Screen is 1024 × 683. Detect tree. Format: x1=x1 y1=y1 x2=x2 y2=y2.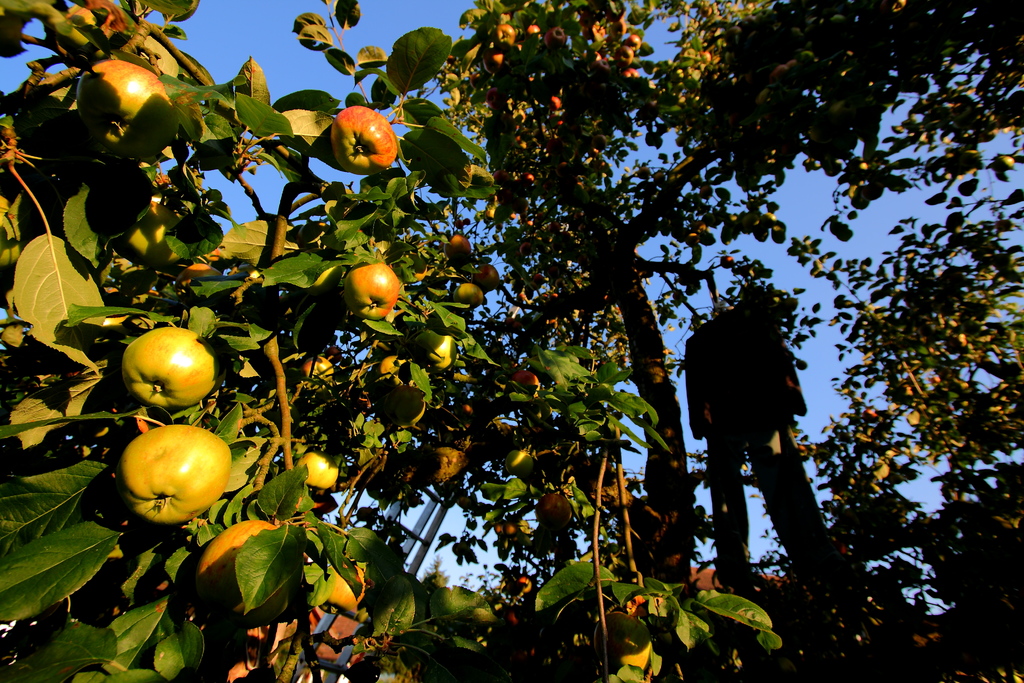
x1=0 y1=0 x2=1023 y2=682.
